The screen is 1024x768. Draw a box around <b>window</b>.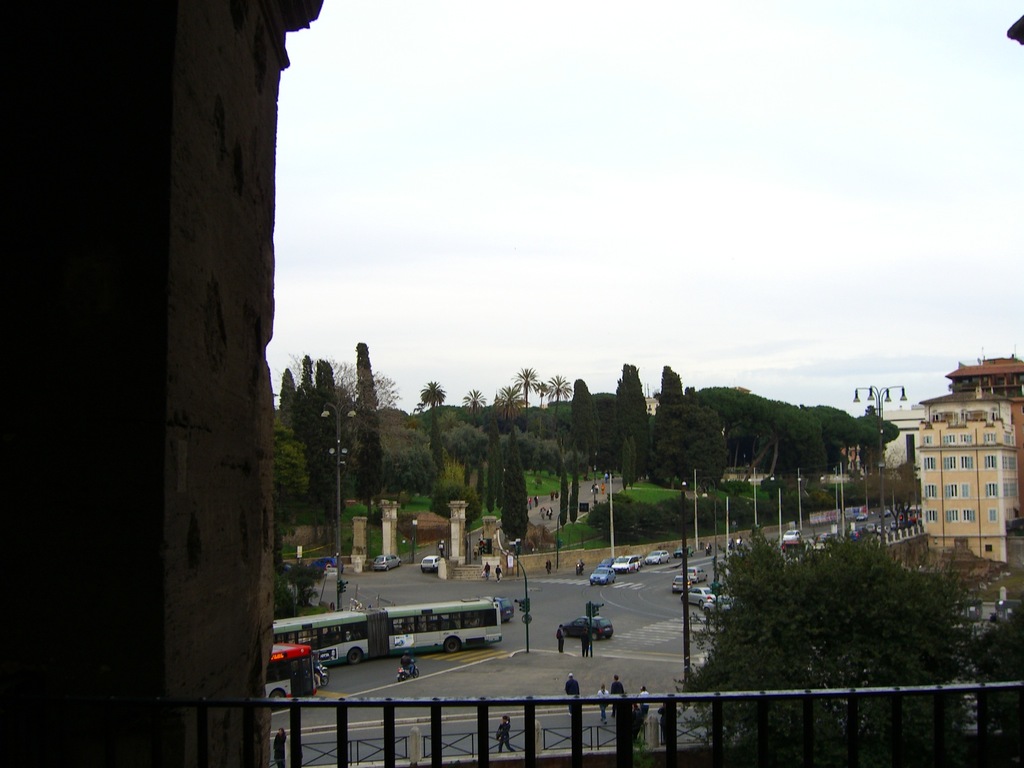
region(986, 514, 995, 523).
